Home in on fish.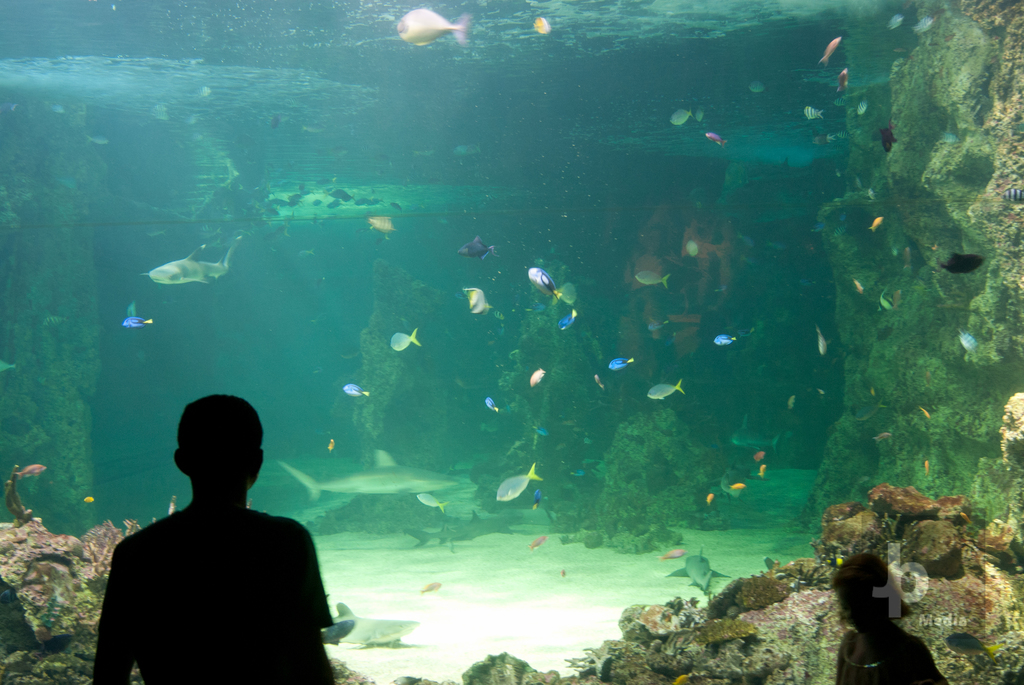
Homed in at box(495, 460, 547, 501).
